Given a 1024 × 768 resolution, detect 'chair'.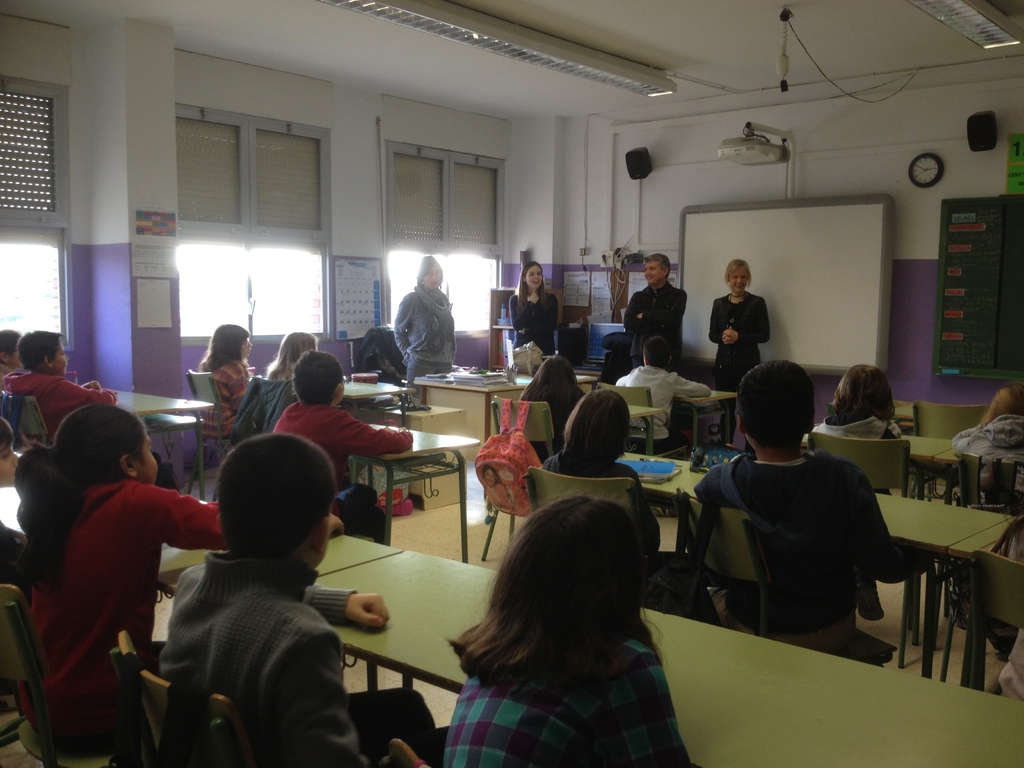
0,585,123,767.
